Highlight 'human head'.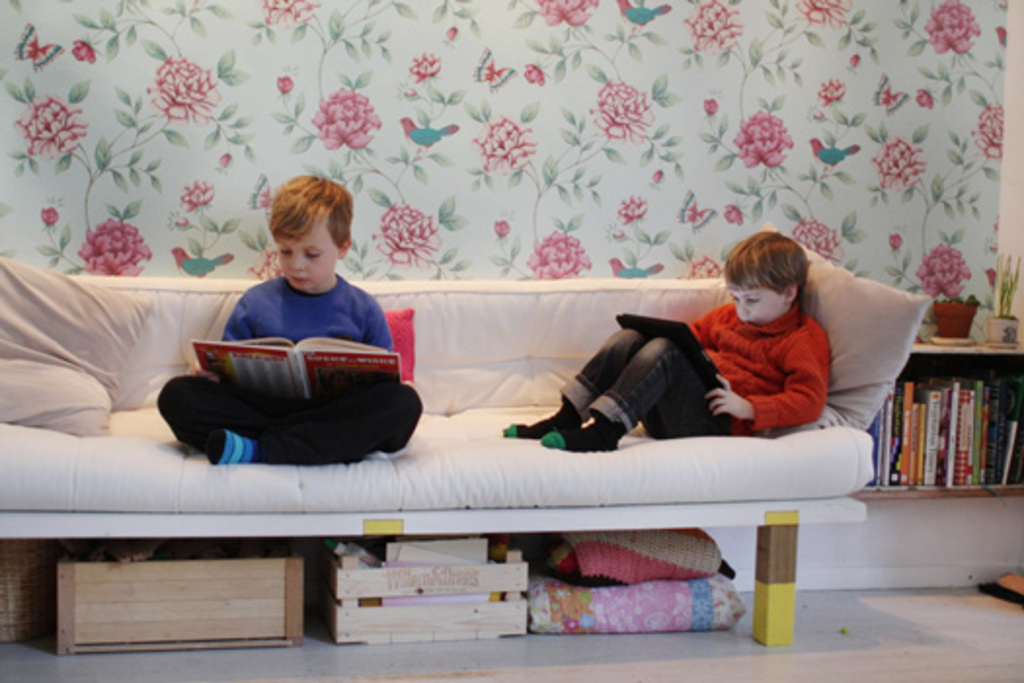
Highlighted region: {"left": 722, "top": 230, "right": 833, "bottom": 332}.
